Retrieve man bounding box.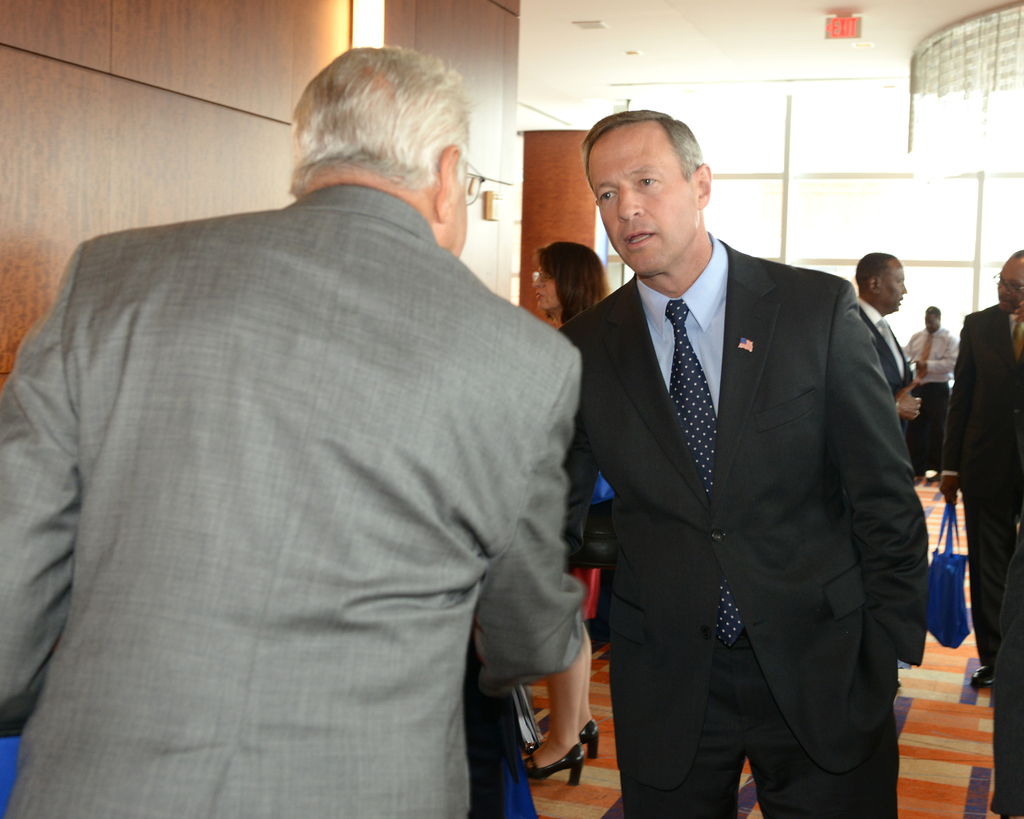
Bounding box: box(0, 44, 584, 818).
